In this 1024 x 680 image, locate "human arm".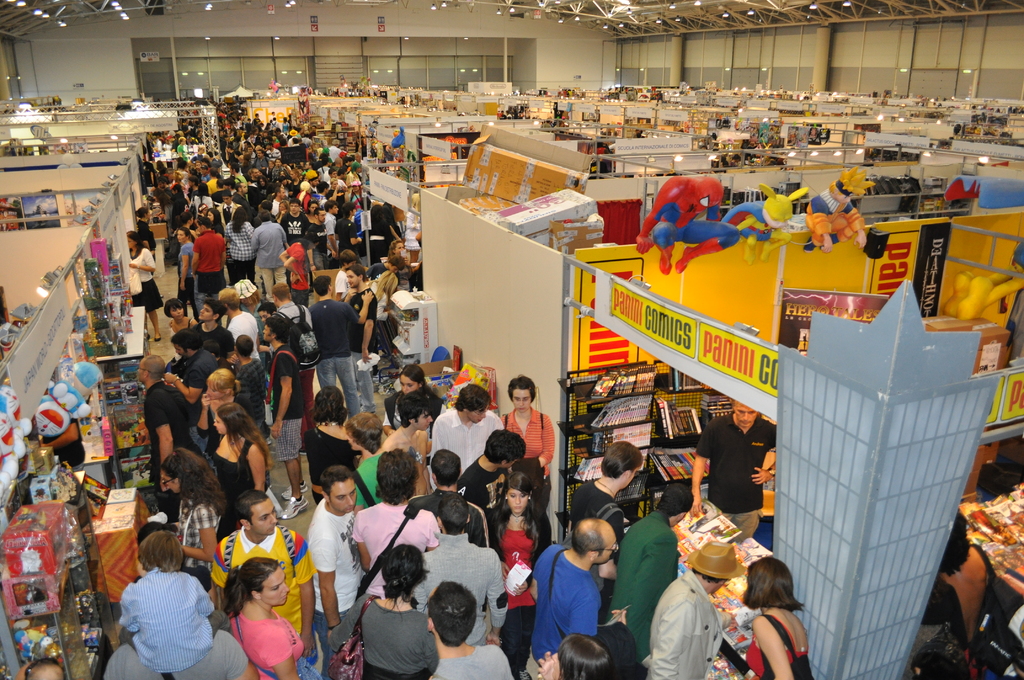
Bounding box: {"left": 656, "top": 592, "right": 692, "bottom": 679}.
